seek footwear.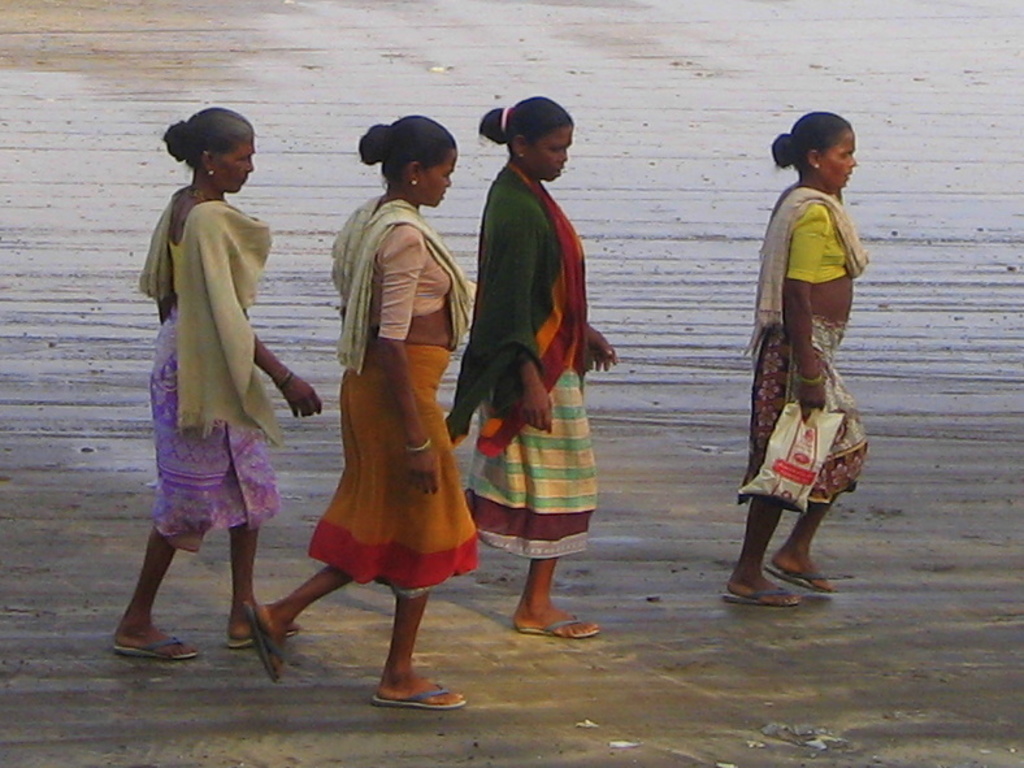
x1=370 y1=684 x2=467 y2=712.
